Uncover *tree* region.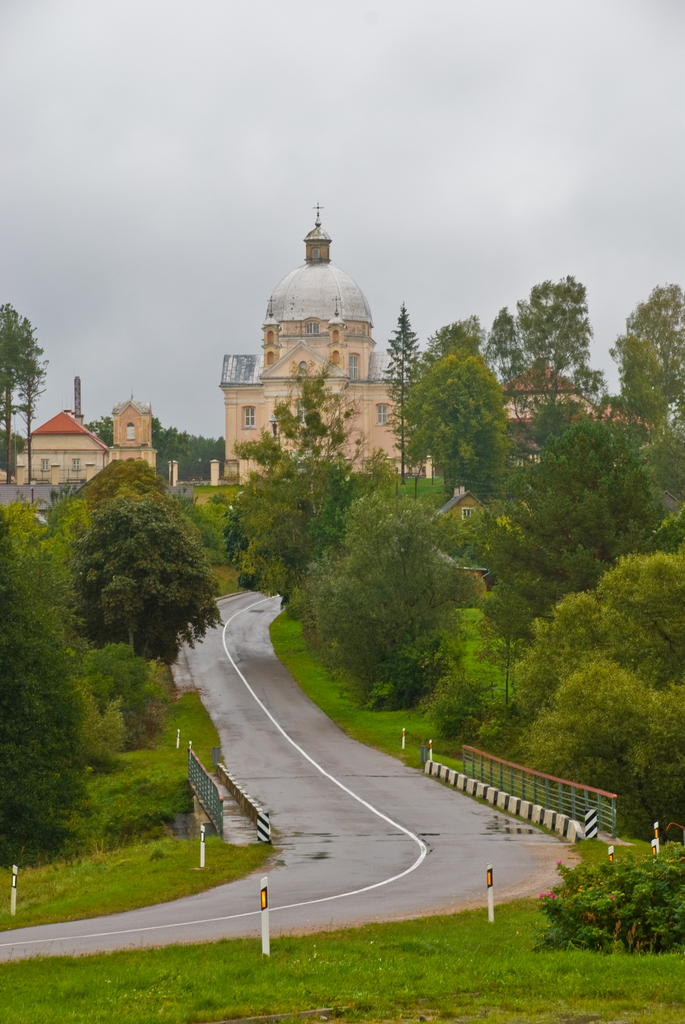
Uncovered: crop(232, 358, 411, 601).
